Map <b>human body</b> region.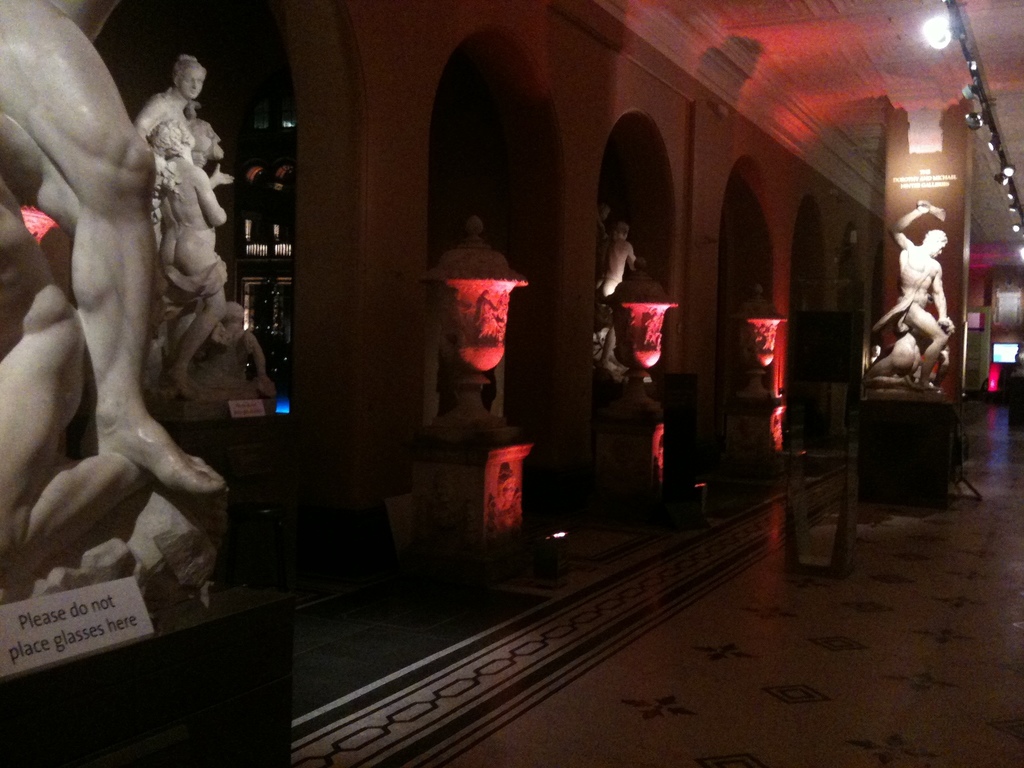
Mapped to region(161, 115, 236, 402).
